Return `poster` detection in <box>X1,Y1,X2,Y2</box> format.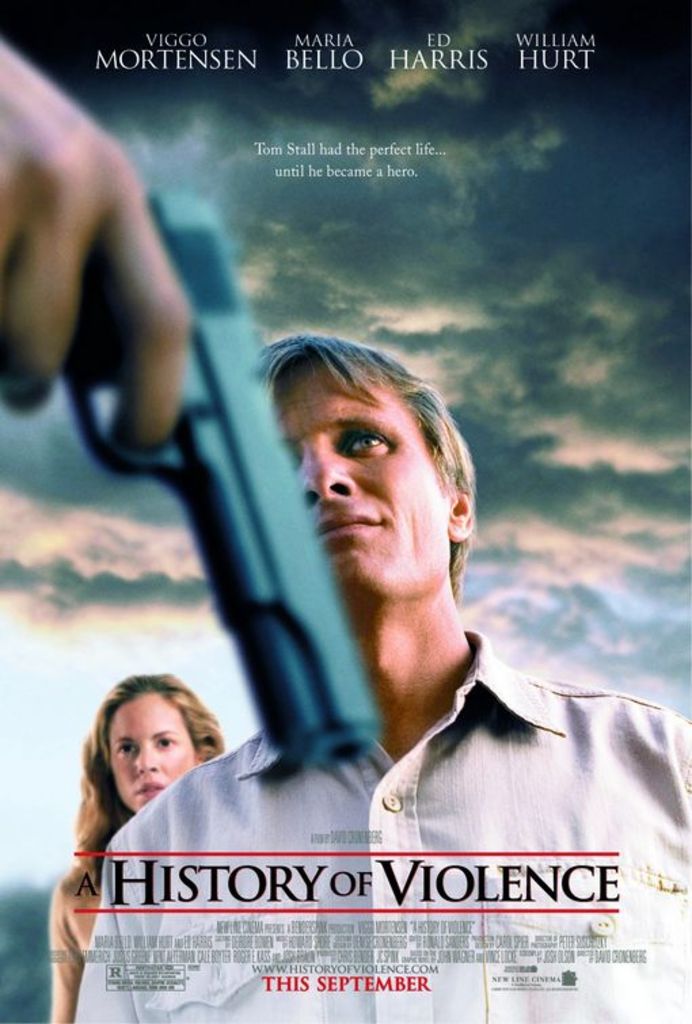
<box>0,0,691,1023</box>.
